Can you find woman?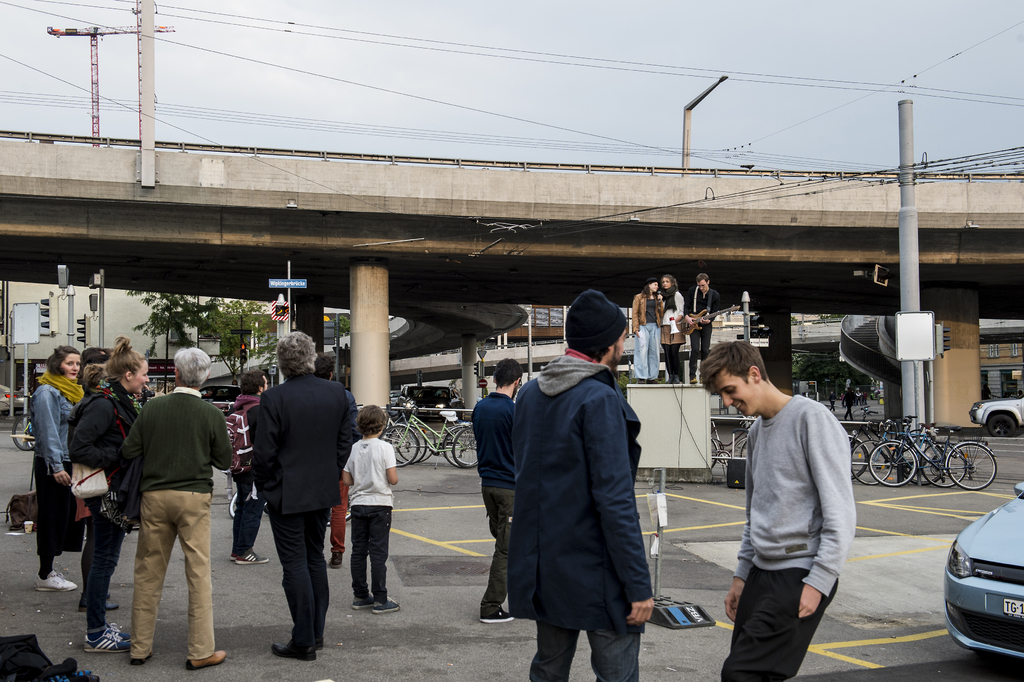
Yes, bounding box: bbox=(657, 274, 682, 383).
